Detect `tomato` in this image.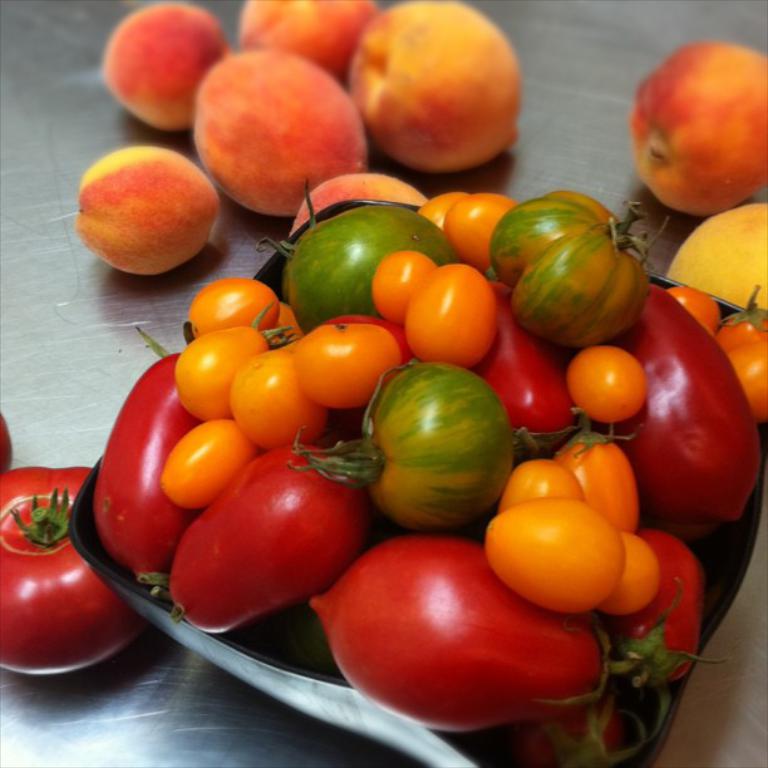
Detection: pyautogui.locateOnScreen(610, 532, 664, 611).
